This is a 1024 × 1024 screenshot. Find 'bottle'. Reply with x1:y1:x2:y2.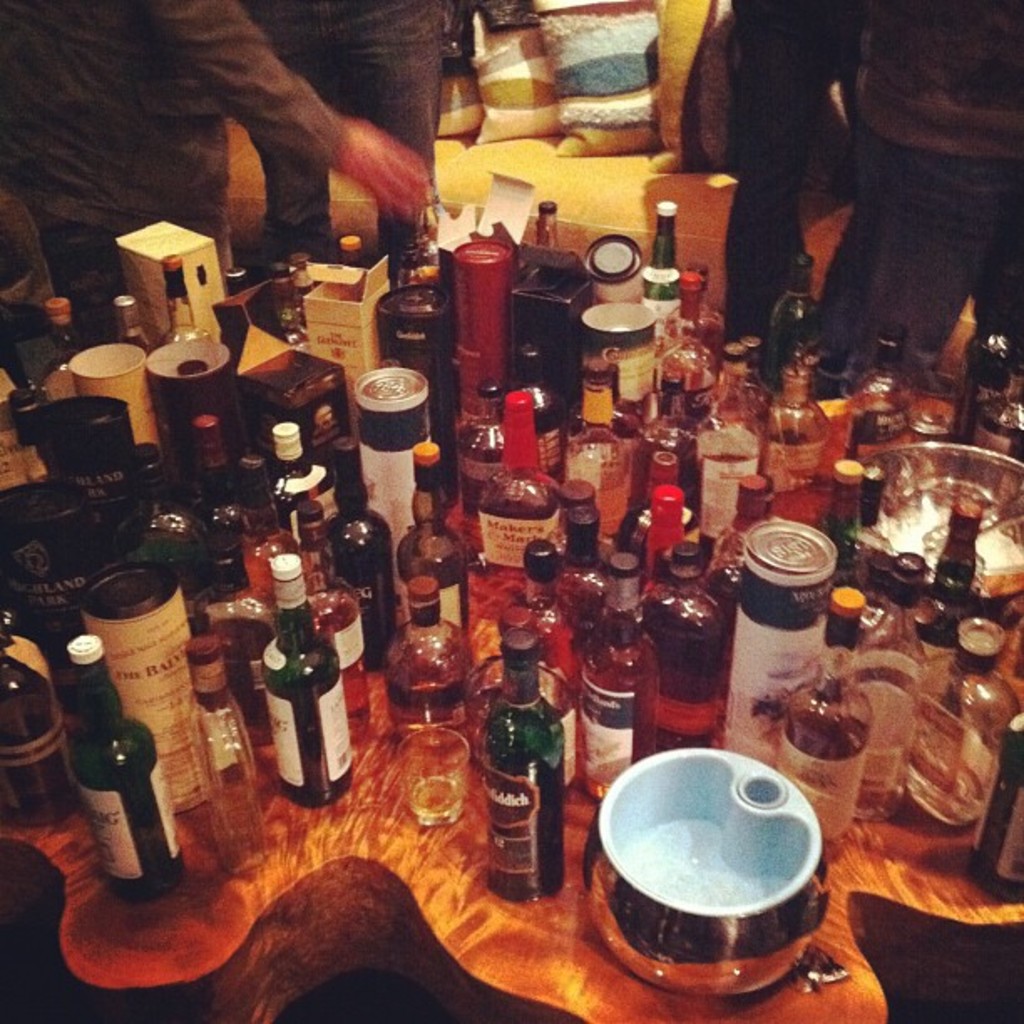
296:254:318:315.
